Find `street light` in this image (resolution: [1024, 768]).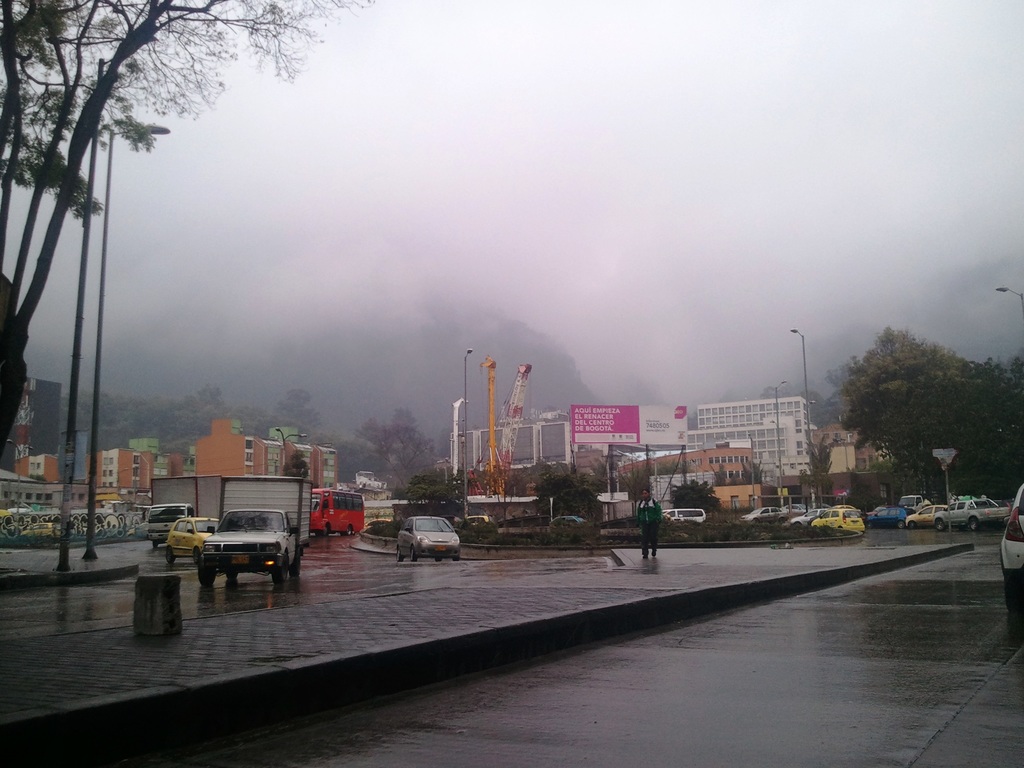
<box>130,449,151,488</box>.
